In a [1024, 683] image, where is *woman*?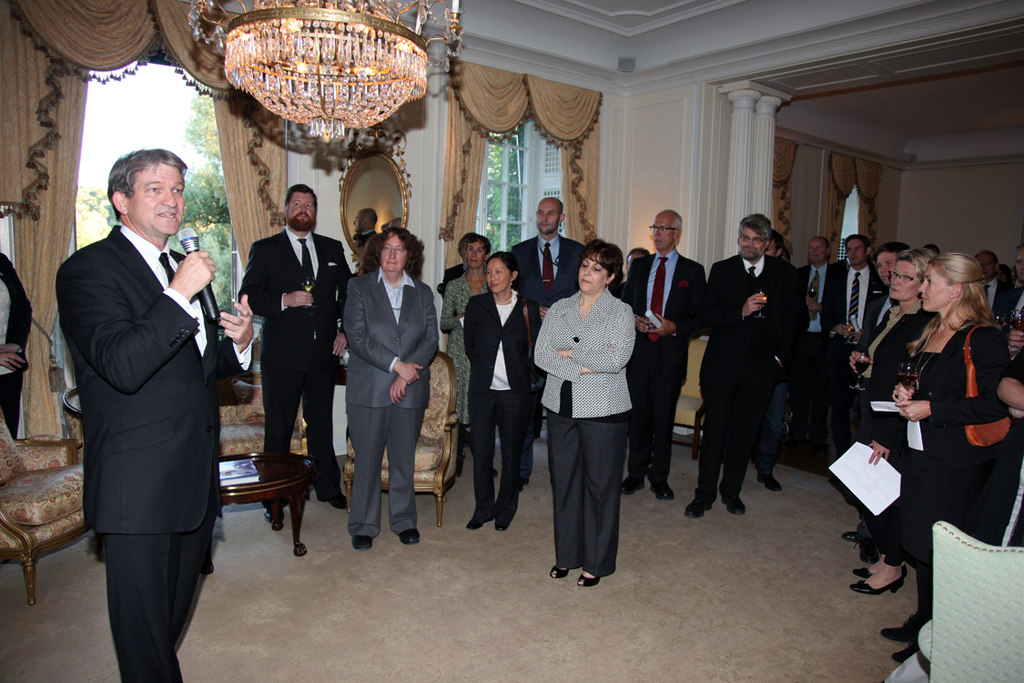
detection(1000, 263, 1020, 291).
